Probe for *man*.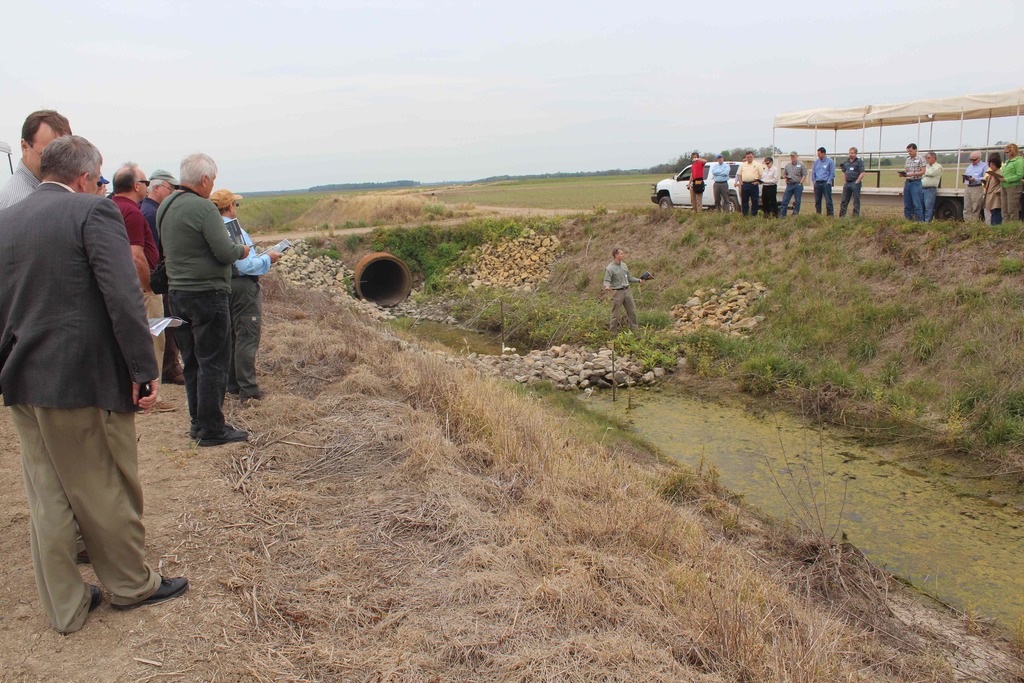
Probe result: <region>603, 247, 648, 338</region>.
